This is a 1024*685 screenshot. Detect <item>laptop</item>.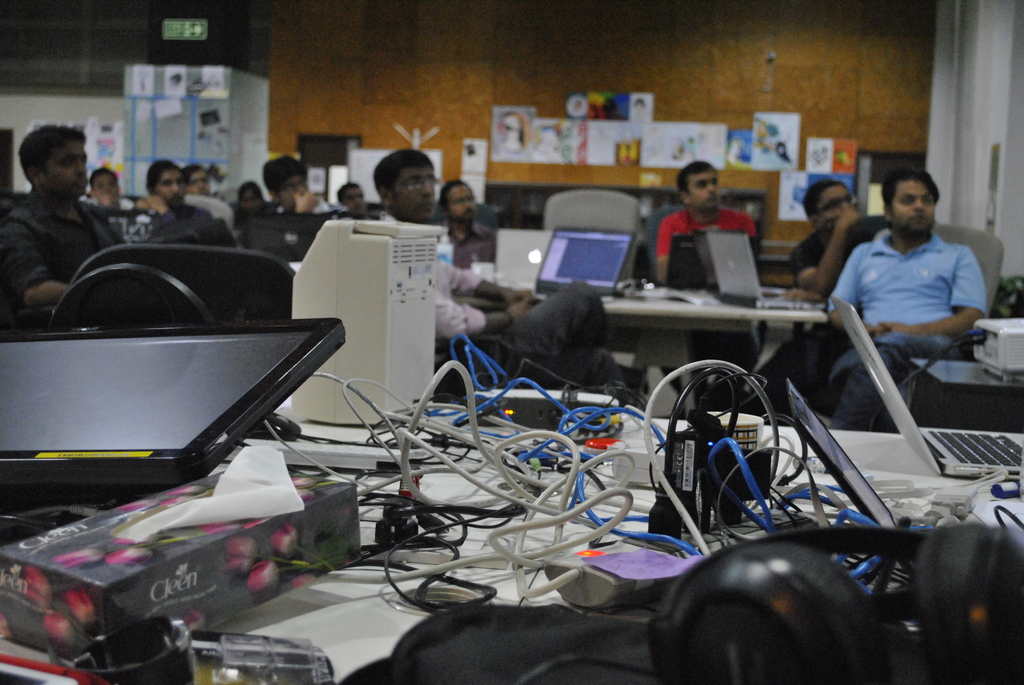
(703,231,824,310).
